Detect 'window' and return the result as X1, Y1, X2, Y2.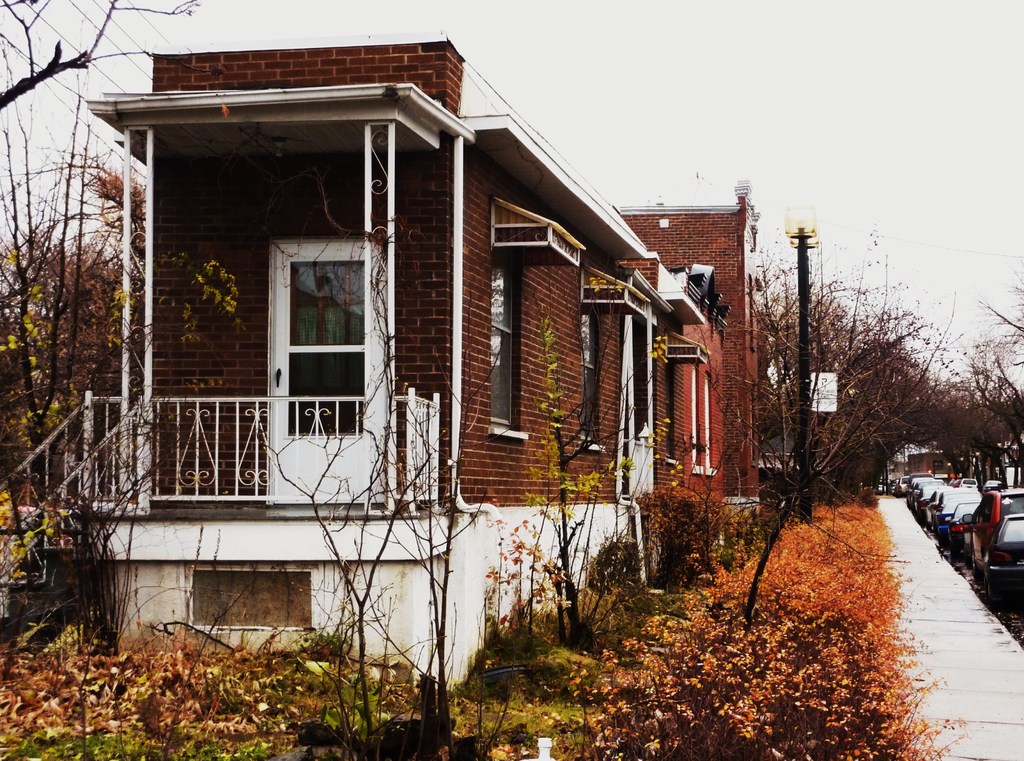
582, 310, 598, 464.
